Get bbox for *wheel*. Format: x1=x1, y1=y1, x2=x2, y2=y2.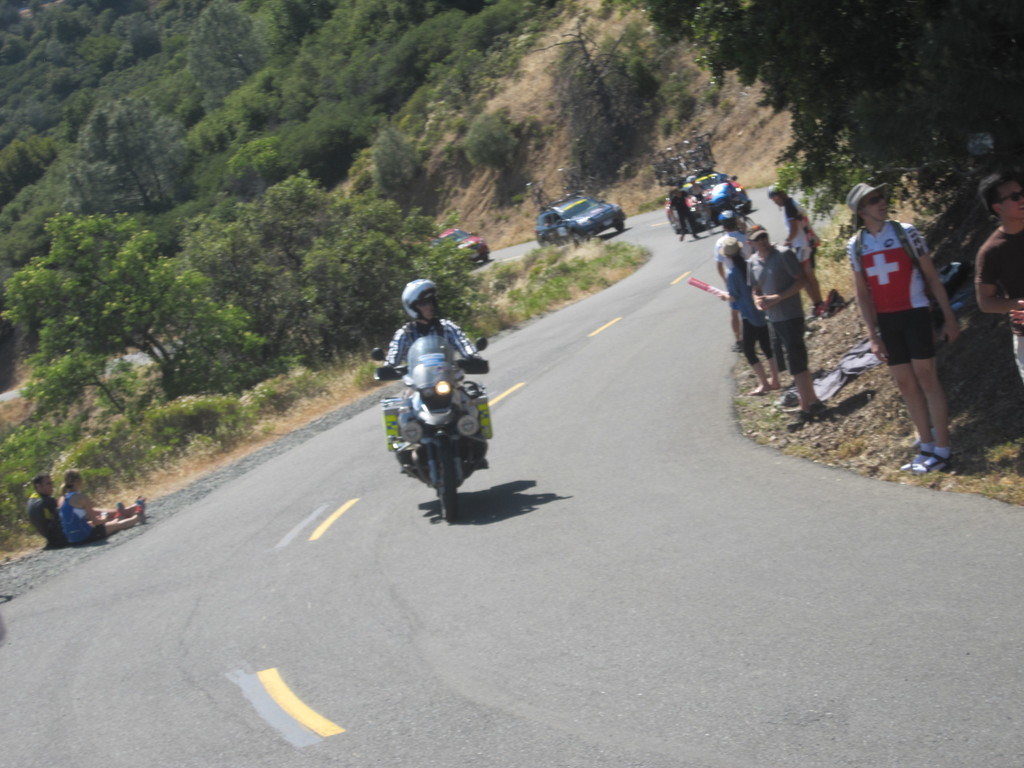
x1=541, y1=237, x2=547, y2=250.
